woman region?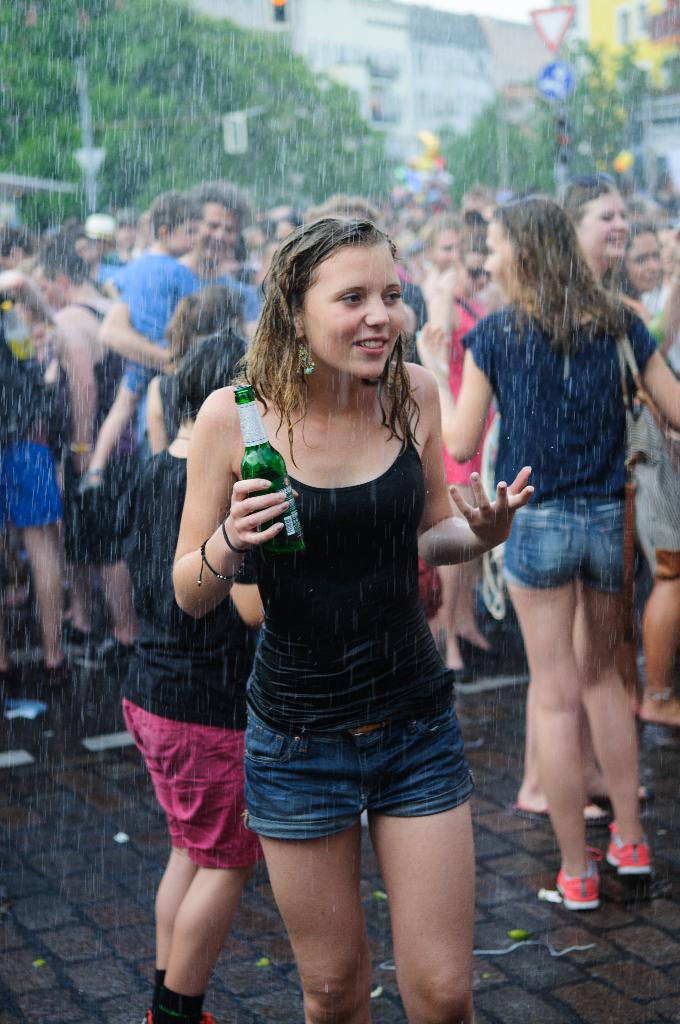
[511, 173, 661, 829]
